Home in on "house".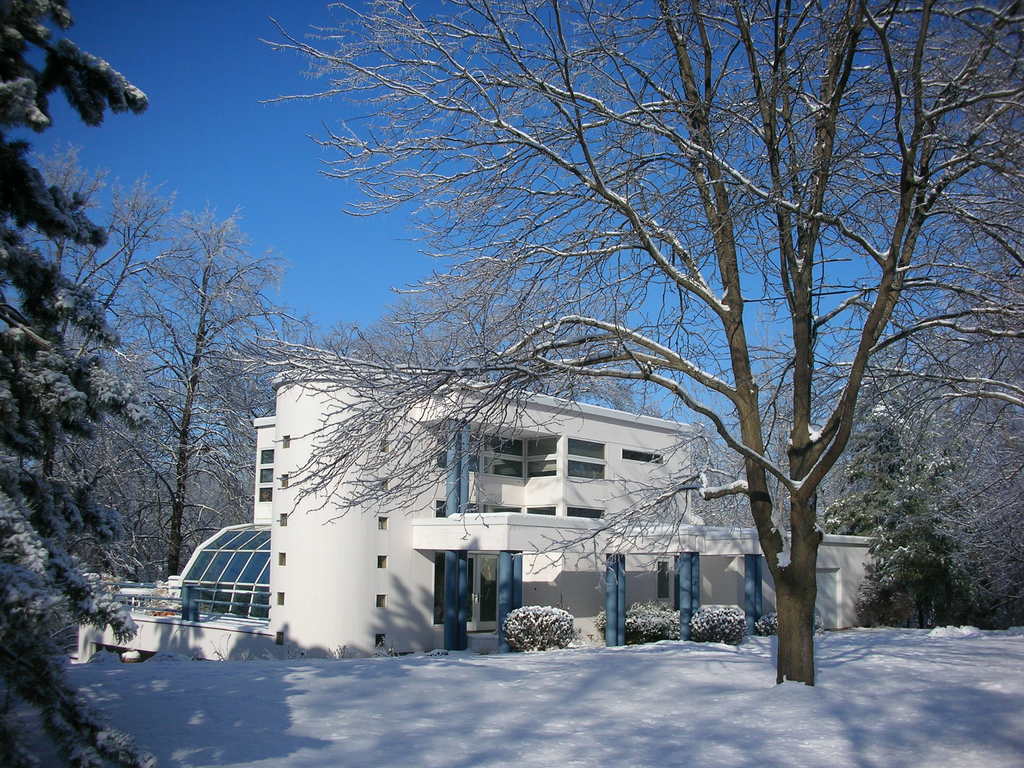
Homed in at 260:336:719:653.
